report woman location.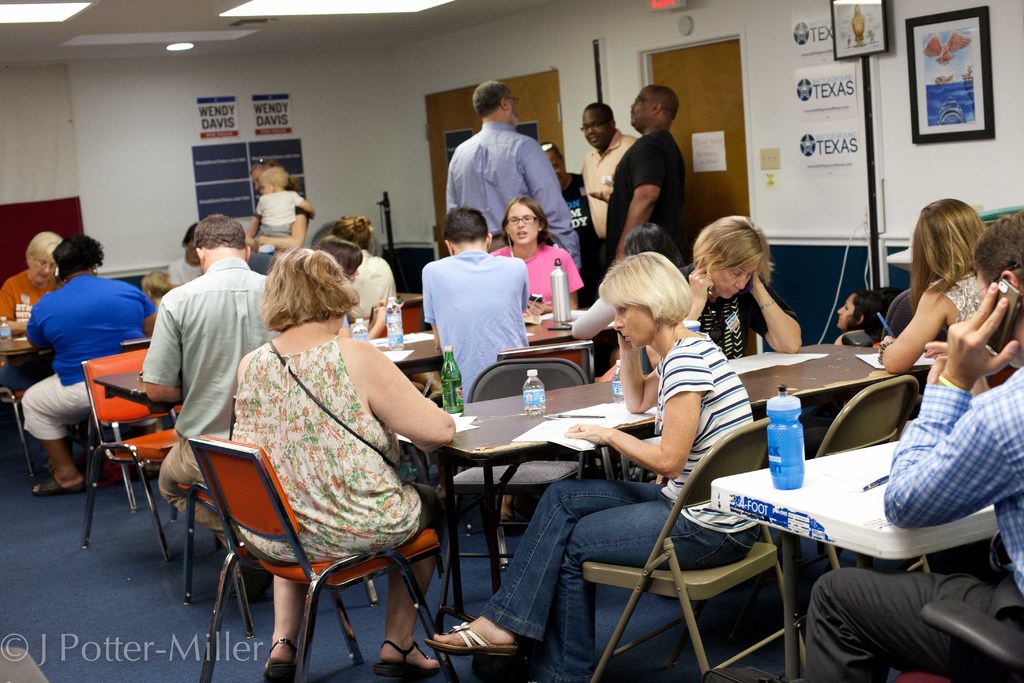
Report: bbox=[641, 213, 804, 375].
